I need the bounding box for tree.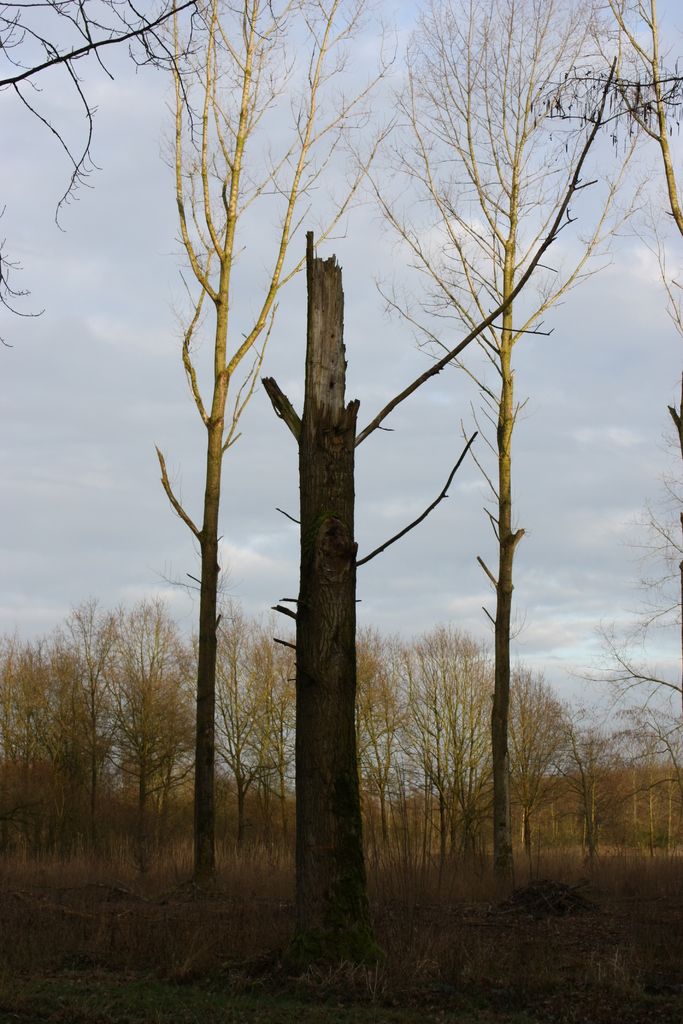
Here it is: region(530, 0, 682, 228).
